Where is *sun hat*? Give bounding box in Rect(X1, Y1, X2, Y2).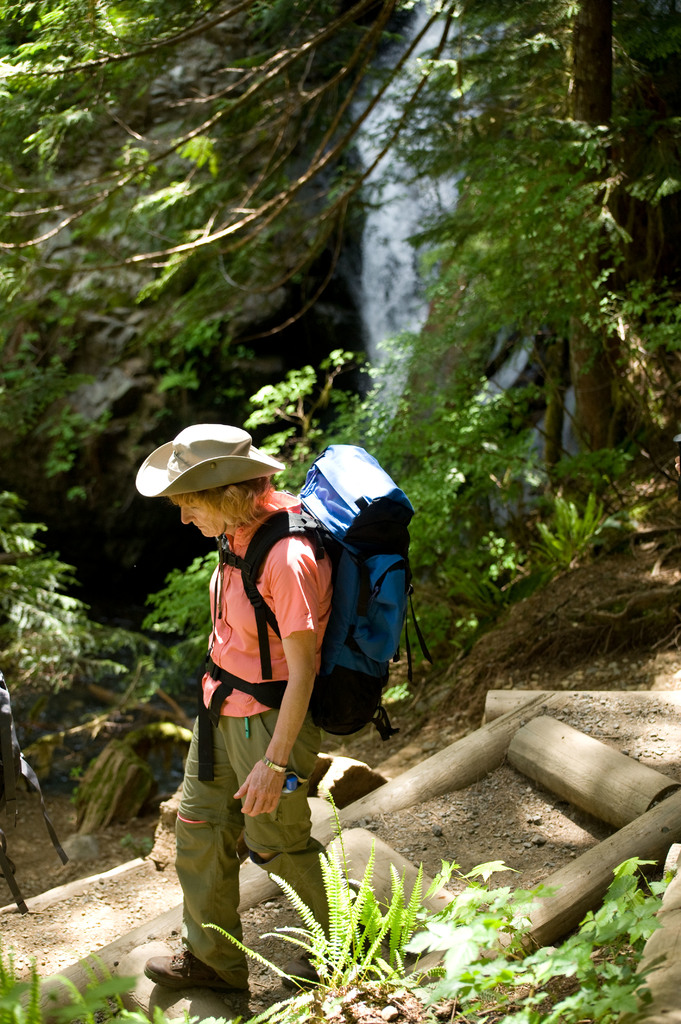
Rect(138, 421, 293, 510).
